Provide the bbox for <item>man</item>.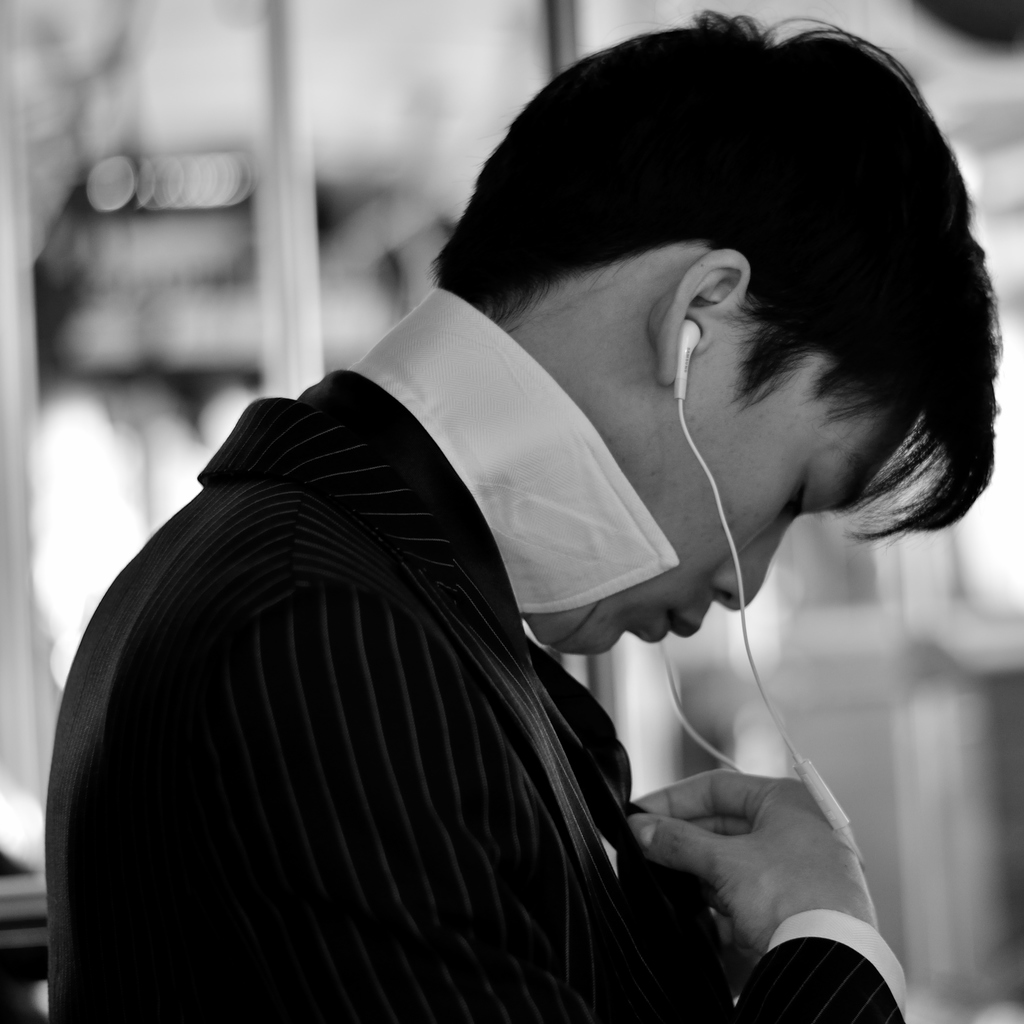
61, 0, 1000, 1023.
